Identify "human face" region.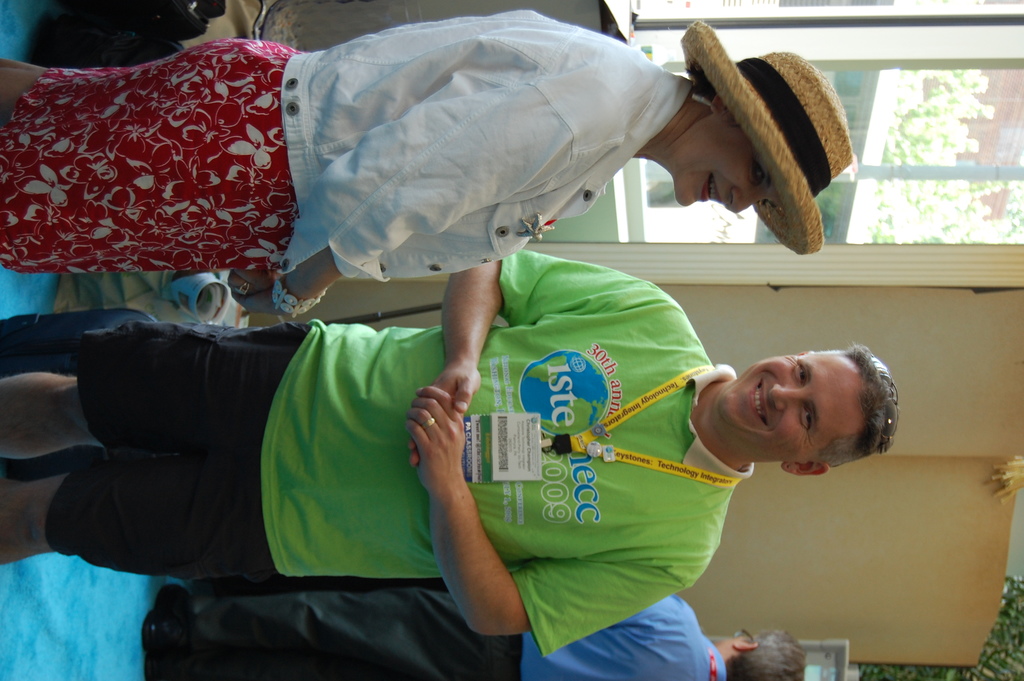
Region: l=717, t=630, r=754, b=650.
